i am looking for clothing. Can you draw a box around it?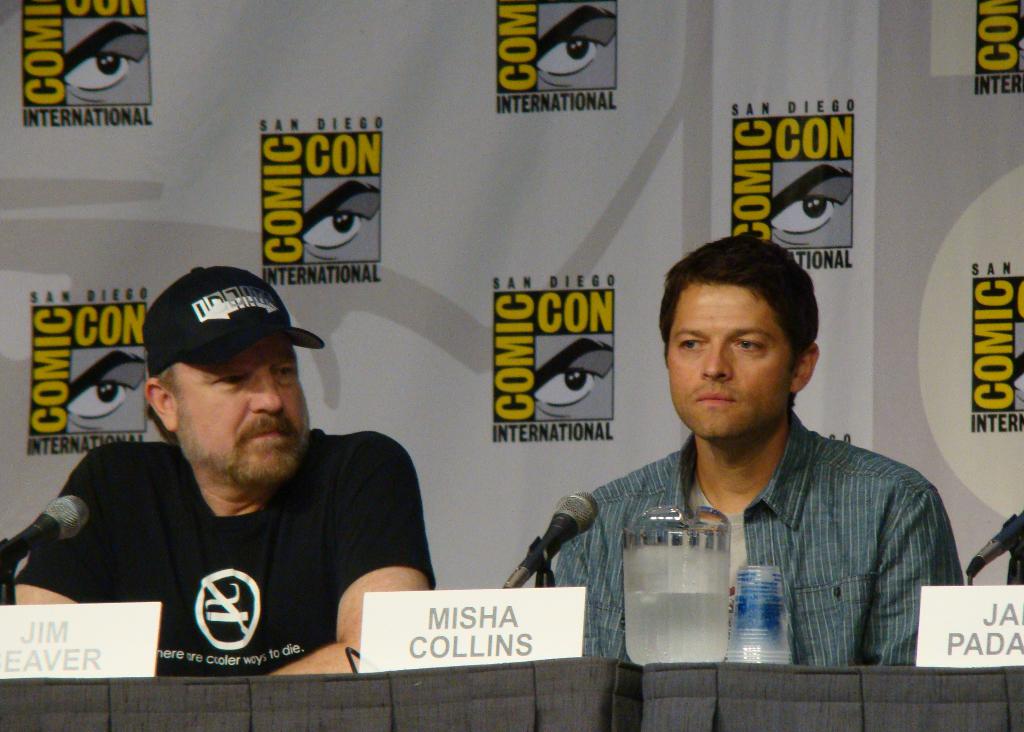
Sure, the bounding box is (549,405,966,671).
